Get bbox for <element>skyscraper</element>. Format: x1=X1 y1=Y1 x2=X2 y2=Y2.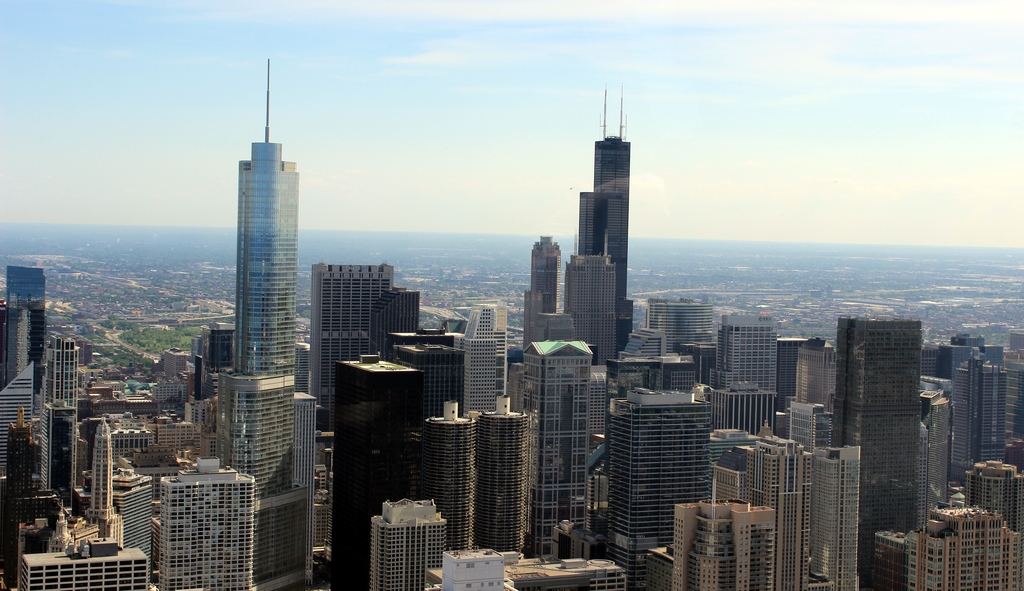
x1=832 y1=309 x2=933 y2=590.
